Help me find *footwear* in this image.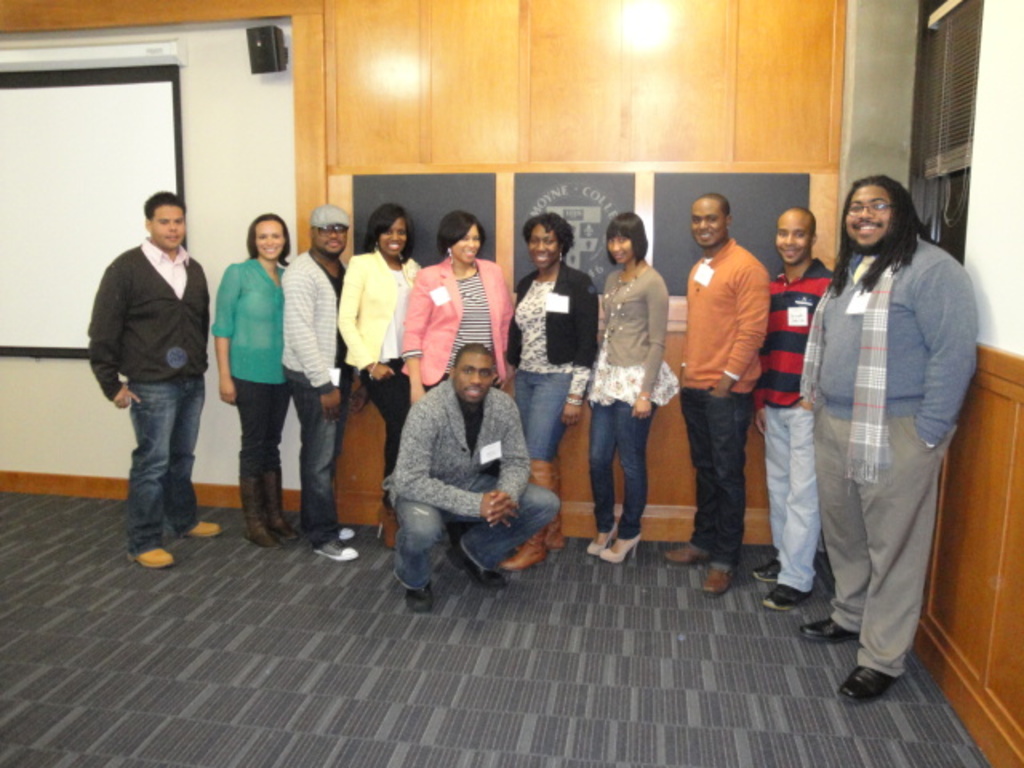
Found it: bbox=(587, 520, 621, 557).
